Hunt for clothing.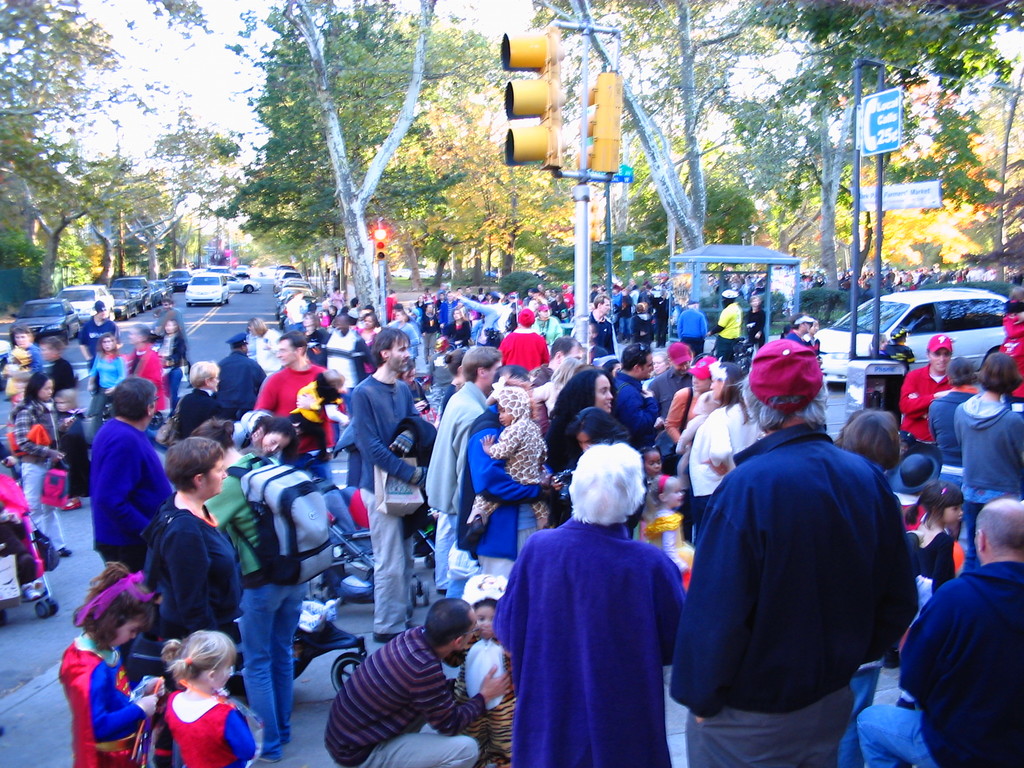
Hunted down at detection(83, 312, 116, 351).
